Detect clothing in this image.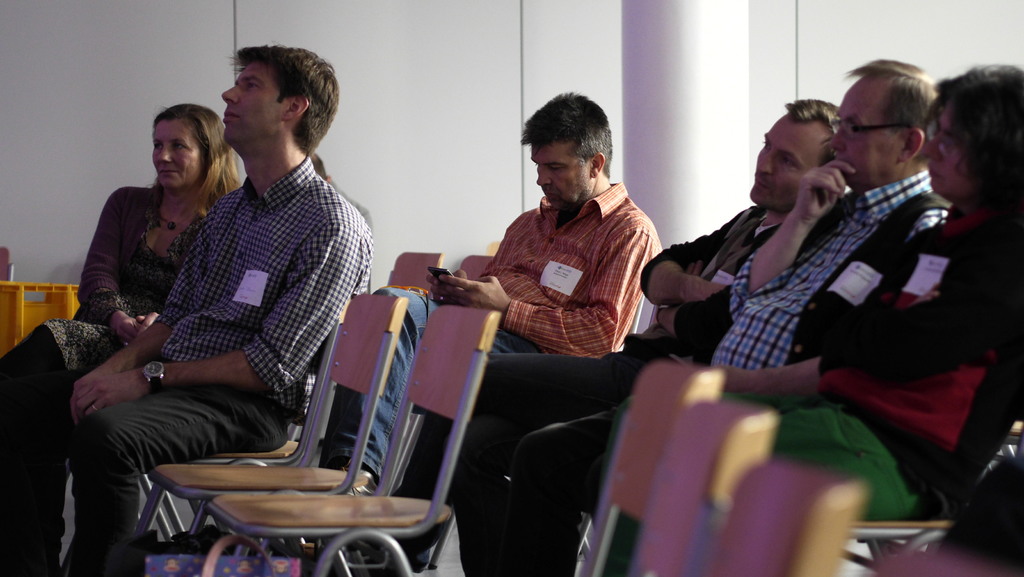
Detection: crop(603, 184, 1023, 576).
